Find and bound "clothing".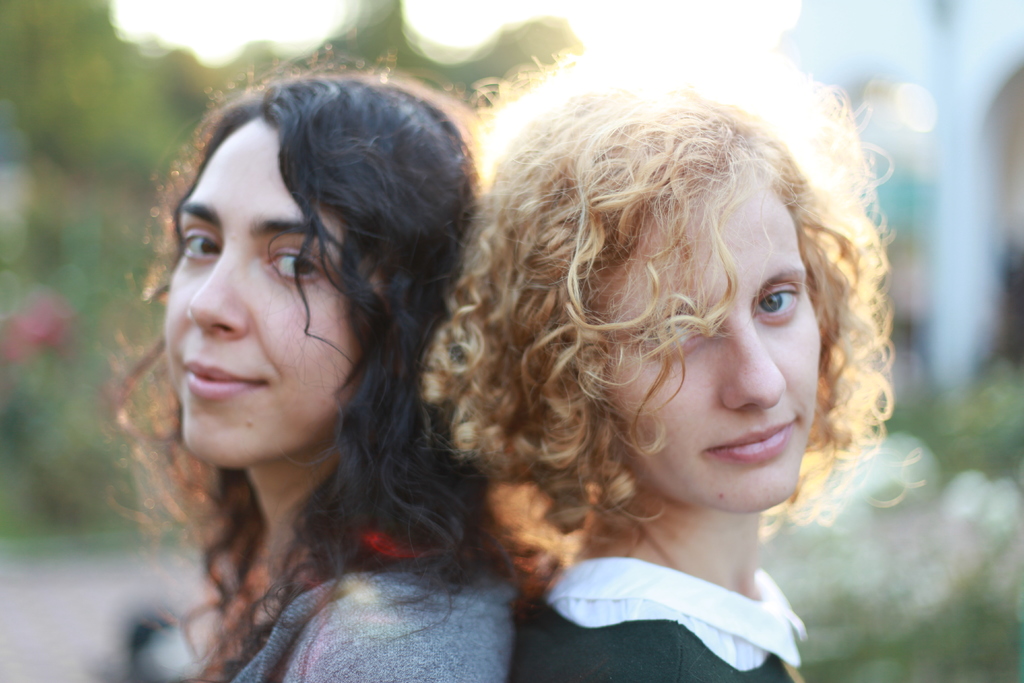
Bound: [left=221, top=500, right=524, bottom=682].
